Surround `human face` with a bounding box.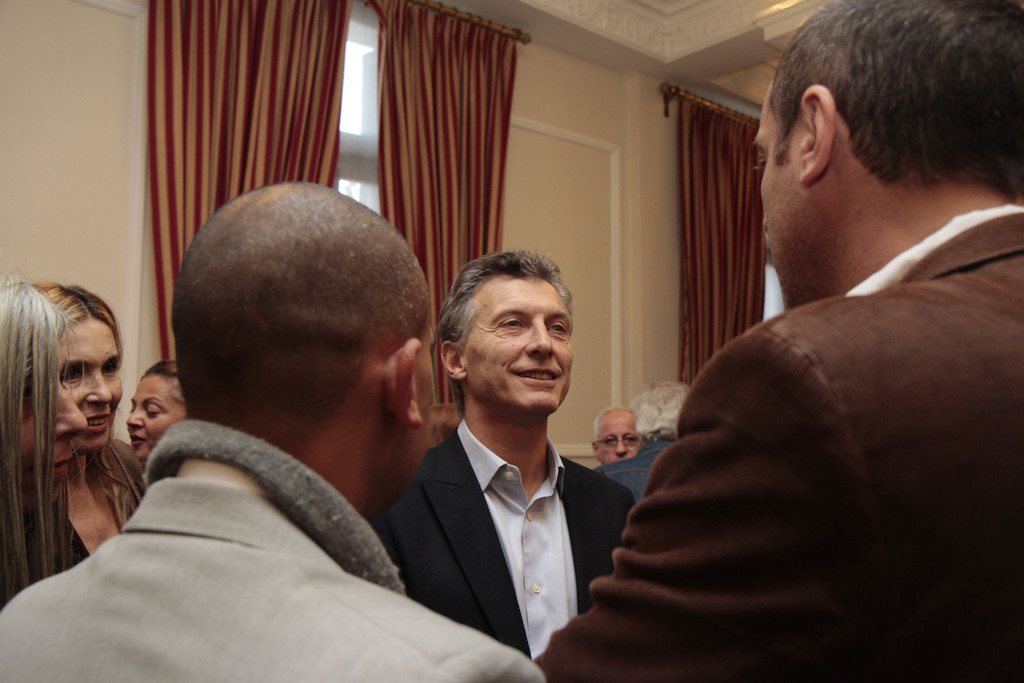
[60, 315, 122, 452].
